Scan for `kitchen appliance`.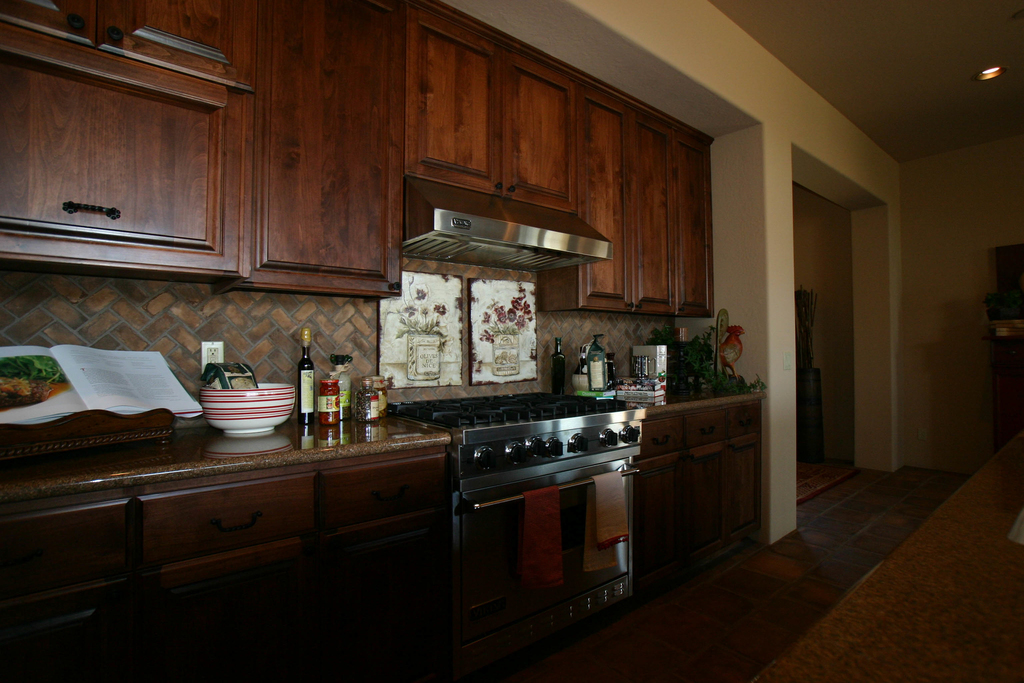
Scan result: detection(675, 308, 746, 387).
